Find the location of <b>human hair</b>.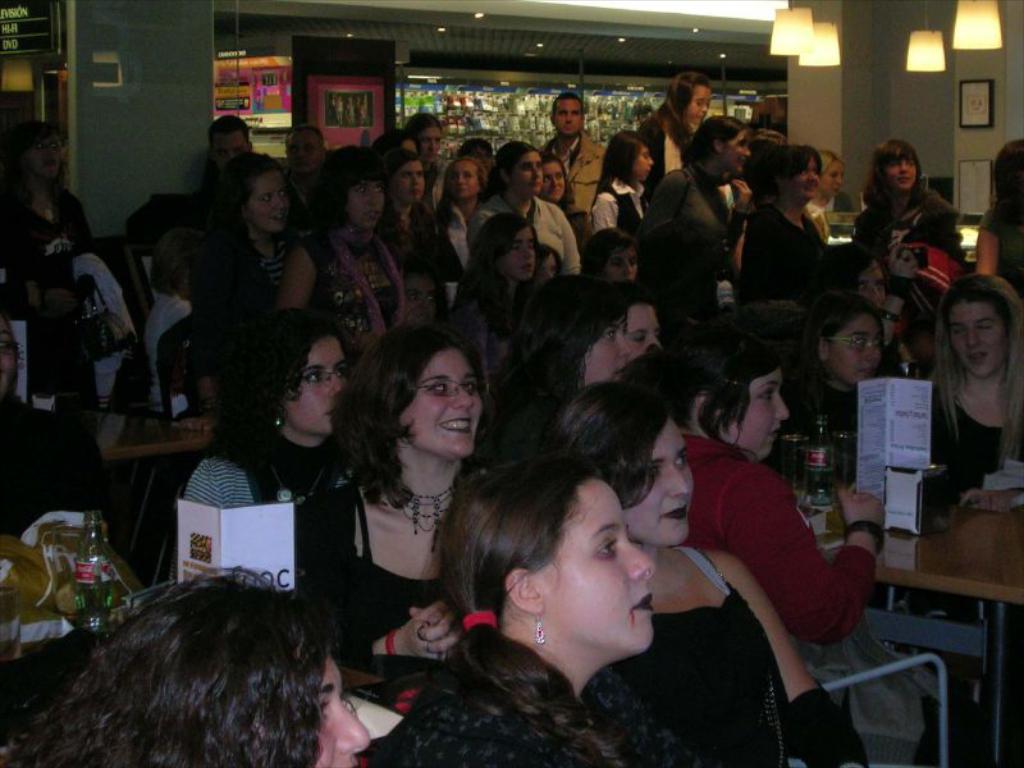
Location: region(814, 239, 887, 294).
